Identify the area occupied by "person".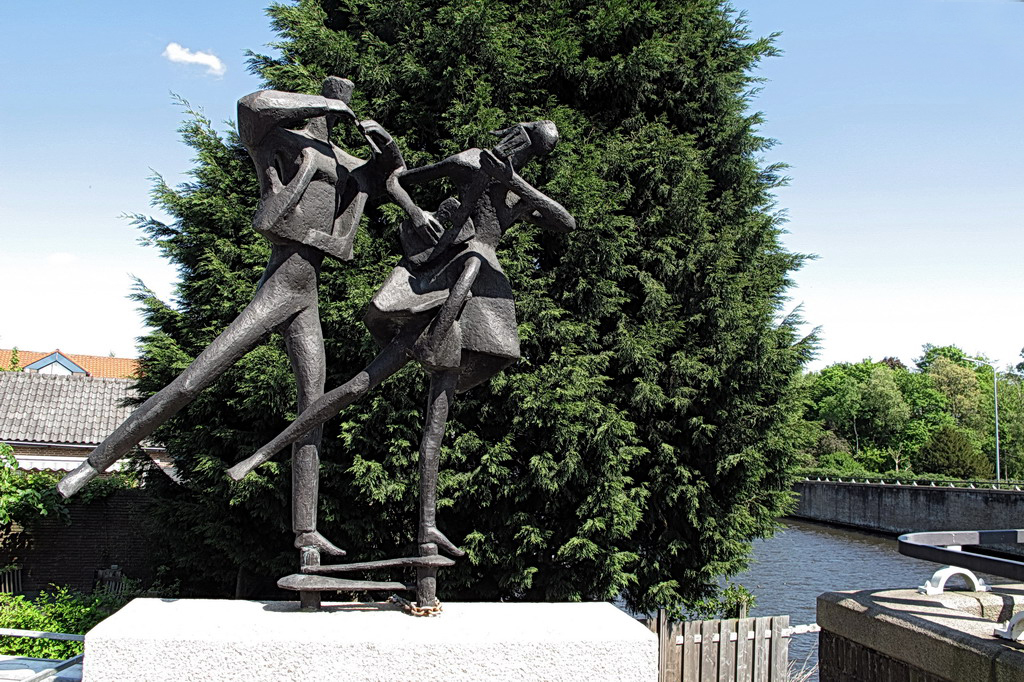
Area: box(220, 117, 577, 545).
